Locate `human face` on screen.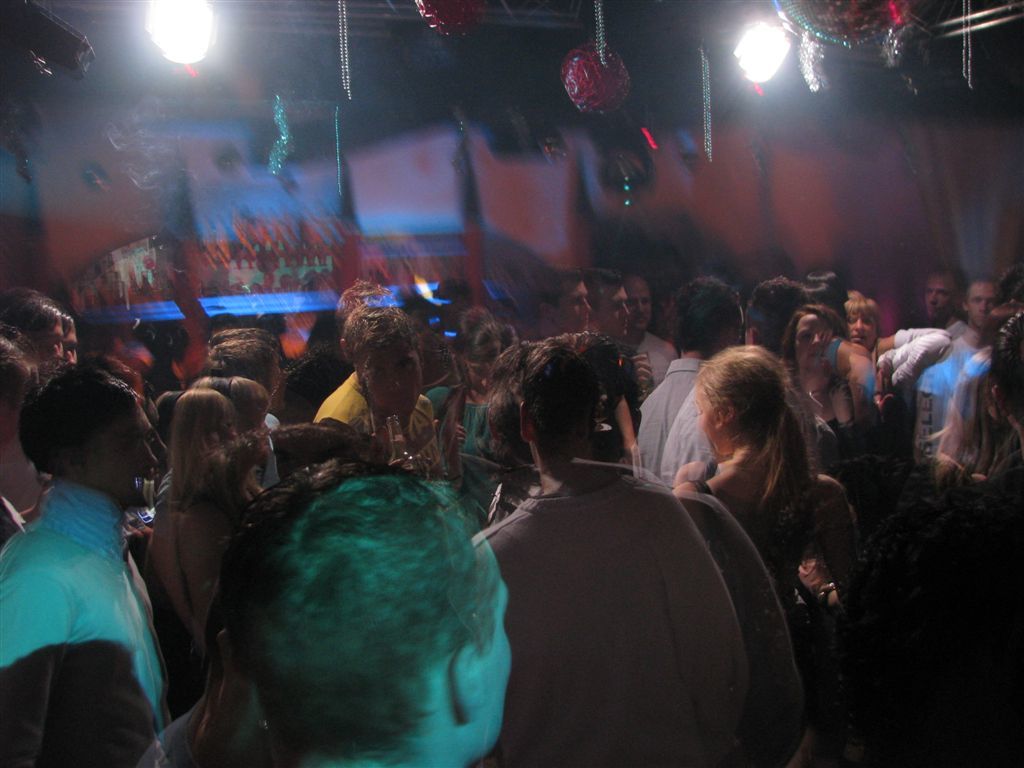
On screen at {"left": 621, "top": 280, "right": 648, "bottom": 330}.
